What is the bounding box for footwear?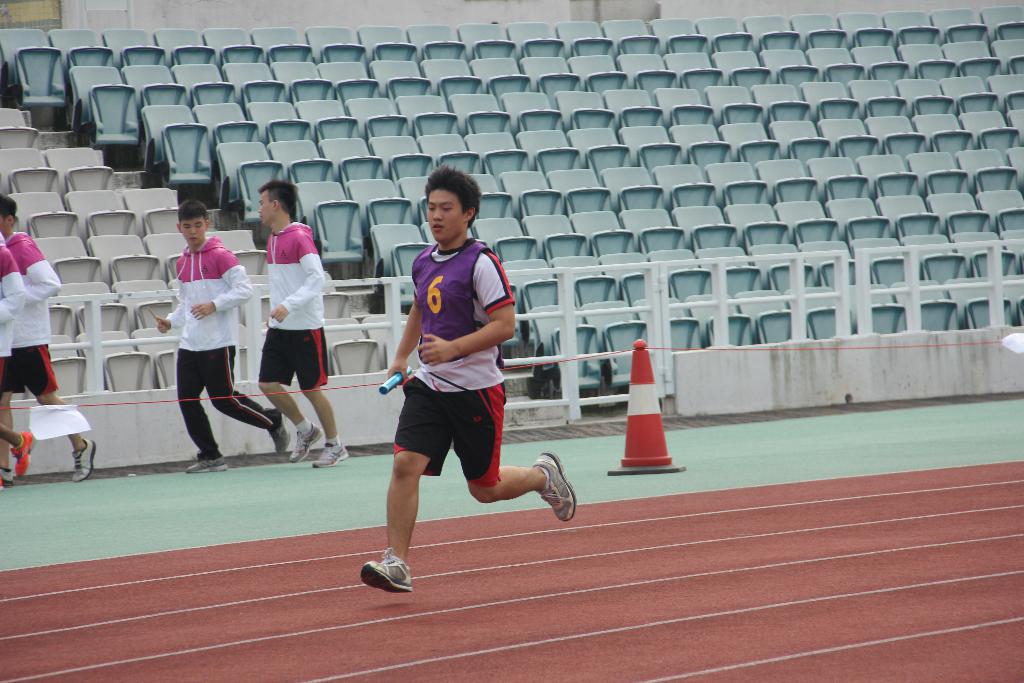
(0, 477, 8, 491).
